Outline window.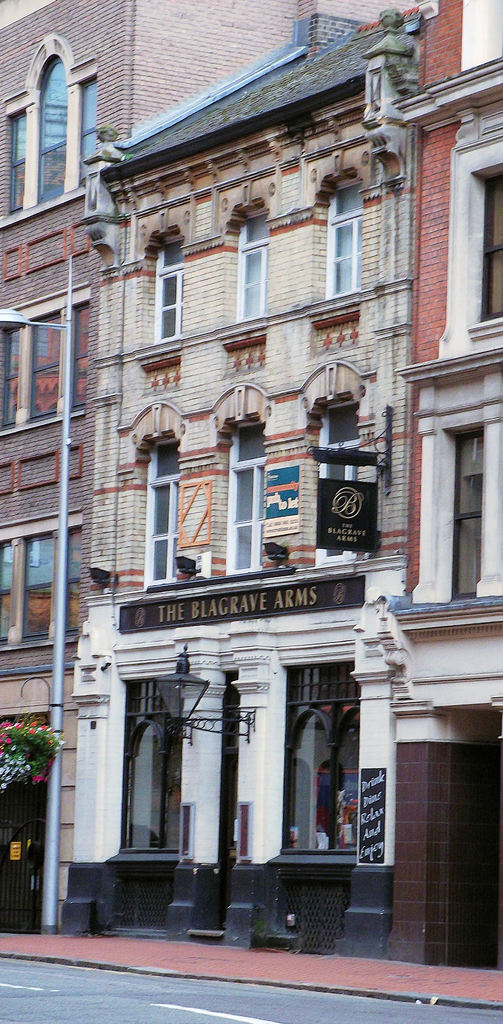
Outline: 235,237,270,326.
